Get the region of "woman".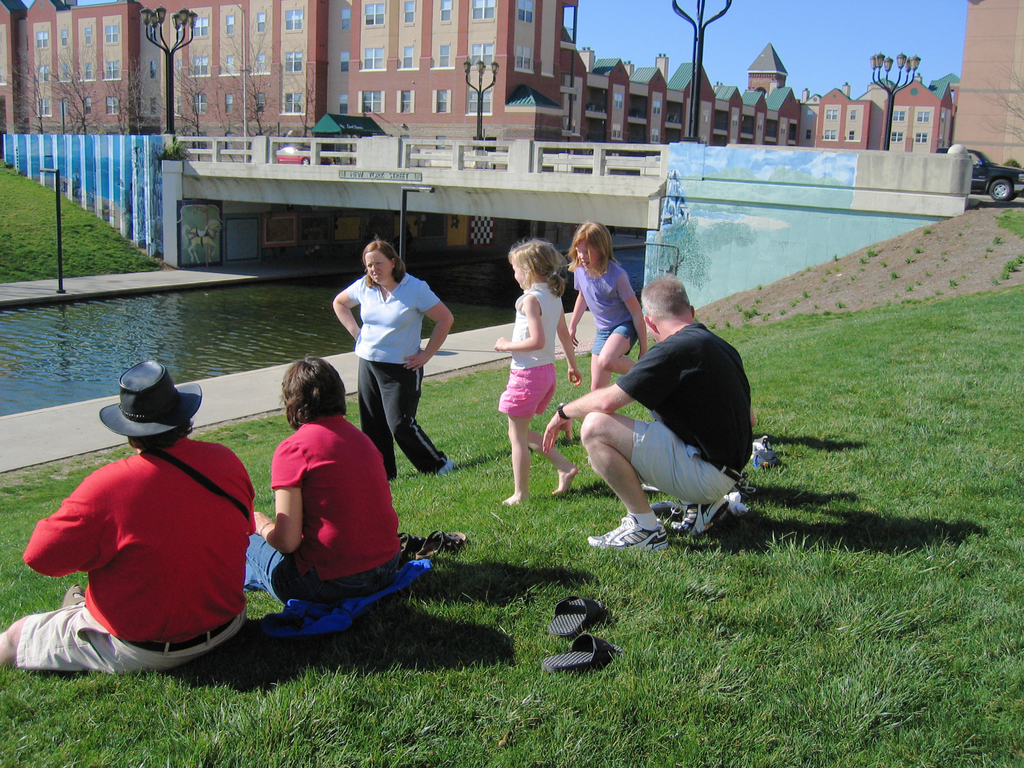
Rect(332, 232, 456, 475).
